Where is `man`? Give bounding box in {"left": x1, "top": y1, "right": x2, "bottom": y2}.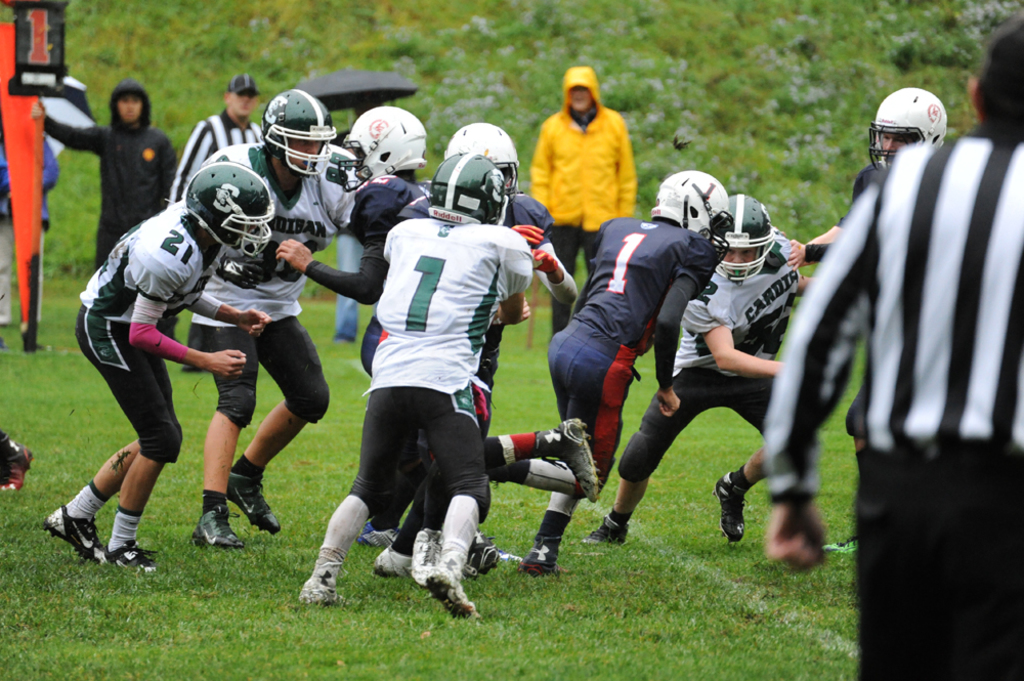
{"left": 42, "top": 165, "right": 280, "bottom": 567}.
